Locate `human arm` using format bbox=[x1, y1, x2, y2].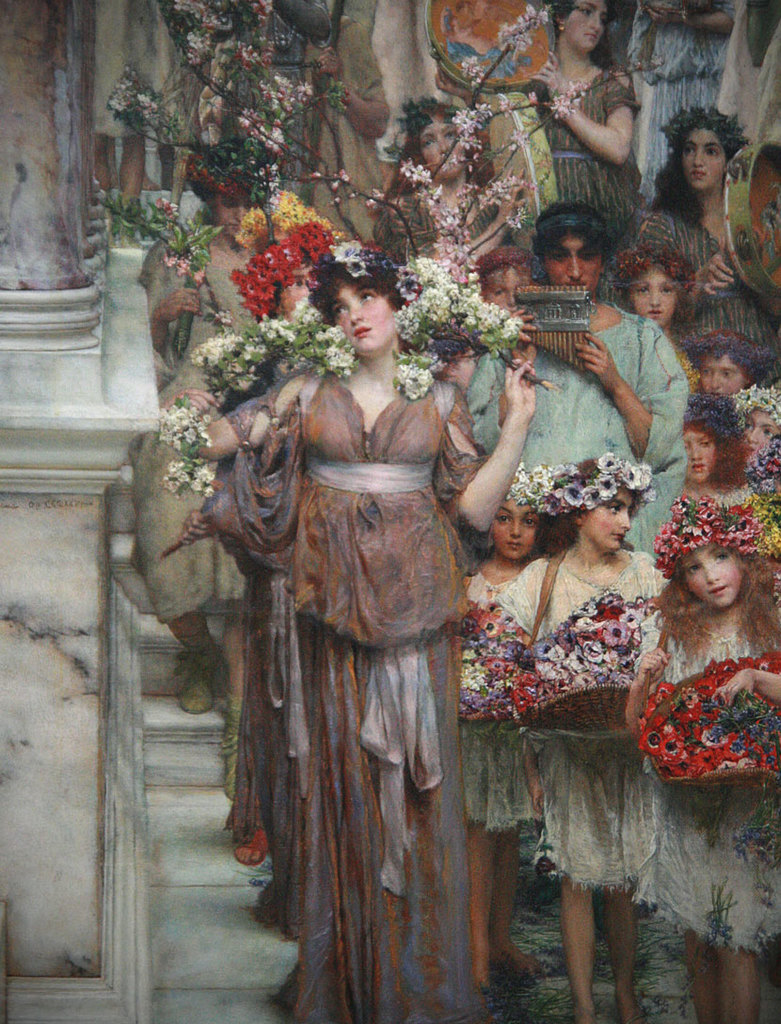
bbox=[713, 660, 780, 712].
